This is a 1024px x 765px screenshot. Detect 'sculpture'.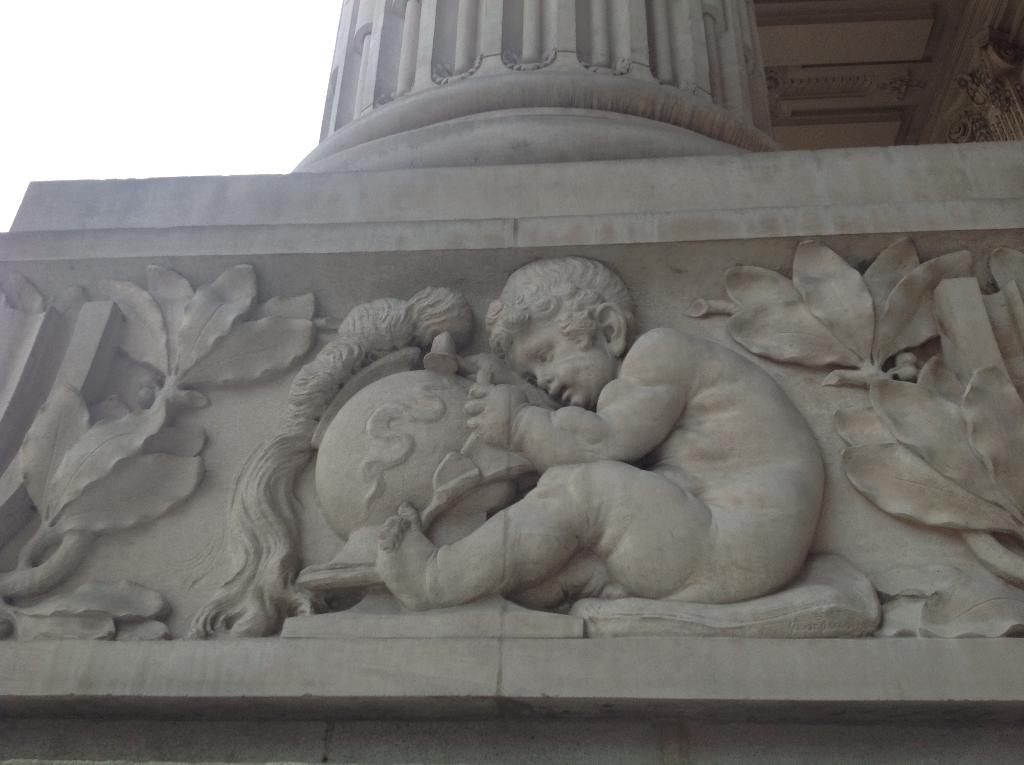
[left=114, top=202, right=916, bottom=659].
